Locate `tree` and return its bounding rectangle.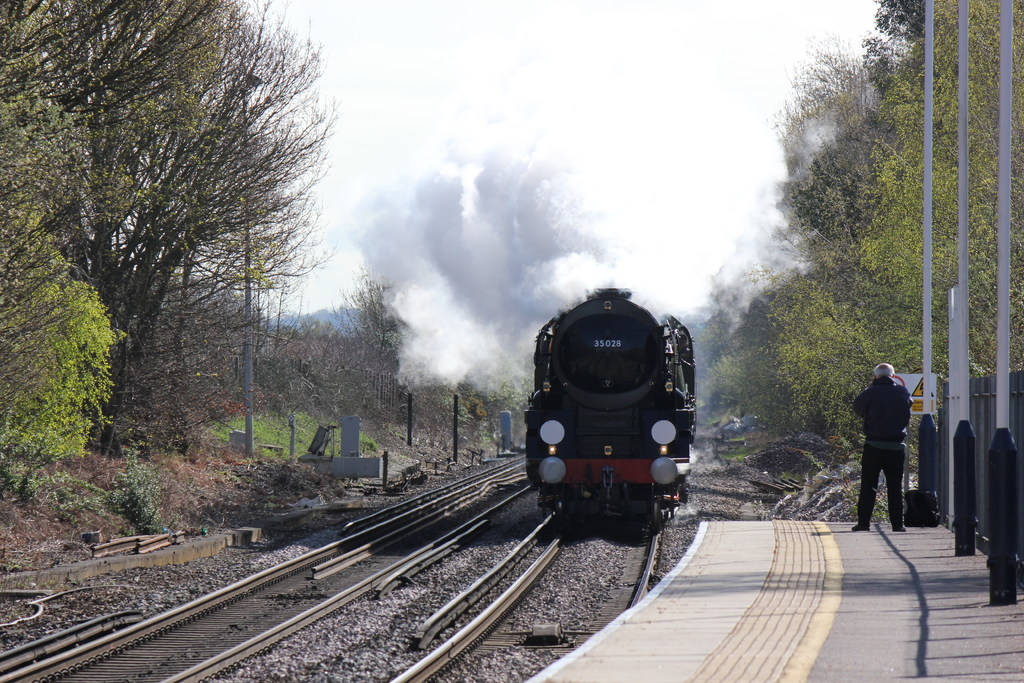
locate(781, 0, 954, 296).
